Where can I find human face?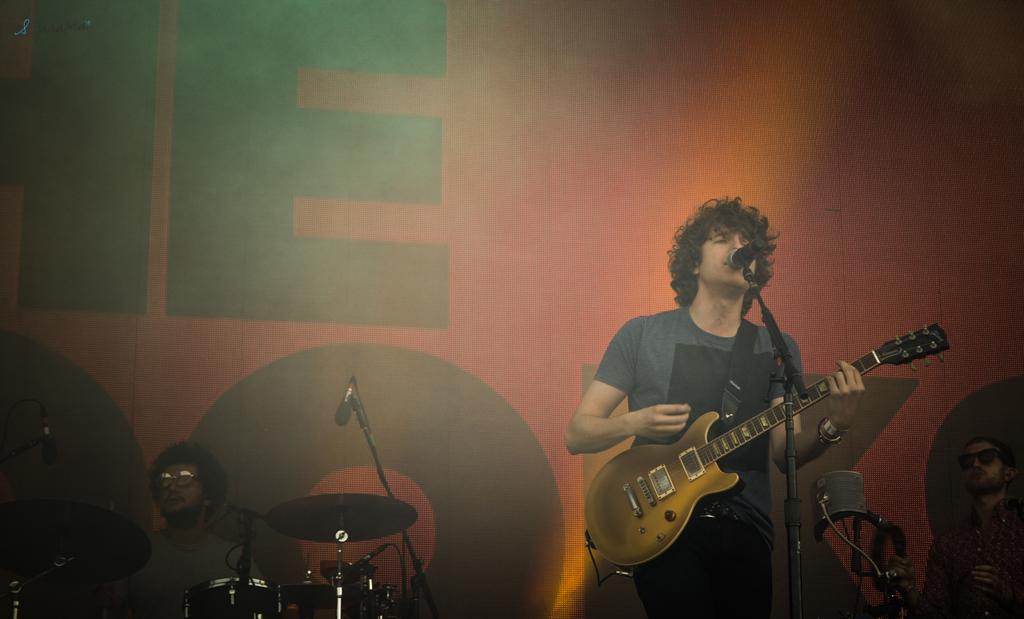
You can find it at left=155, top=467, right=198, bottom=510.
